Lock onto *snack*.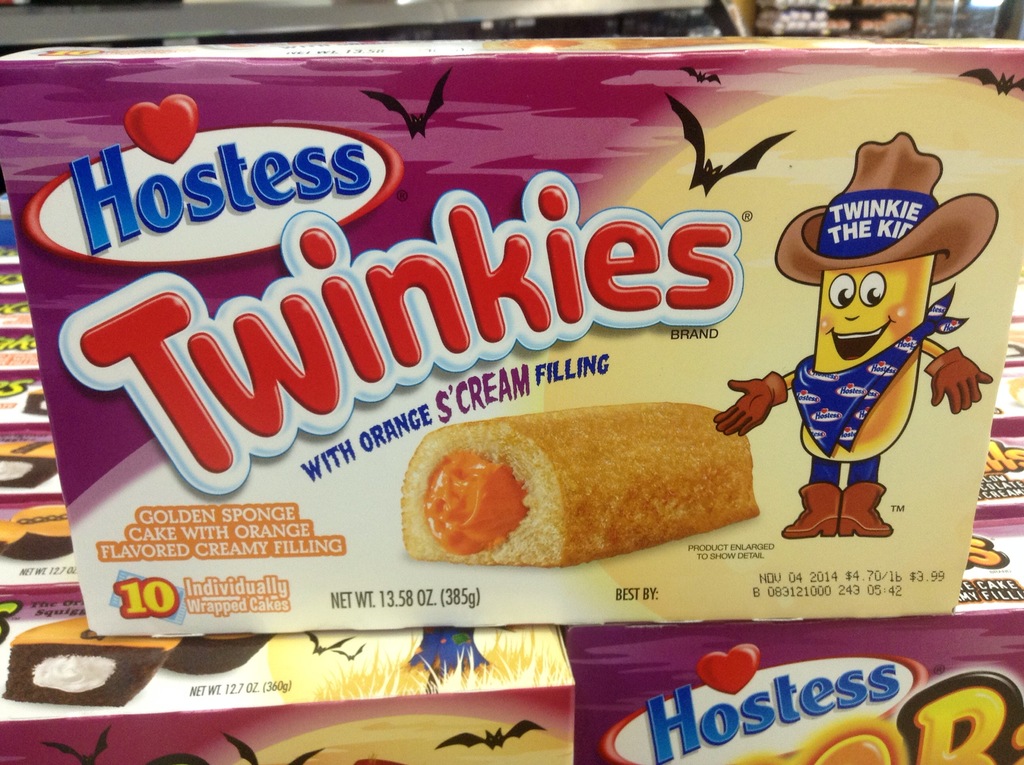
Locked: select_region(164, 636, 267, 675).
